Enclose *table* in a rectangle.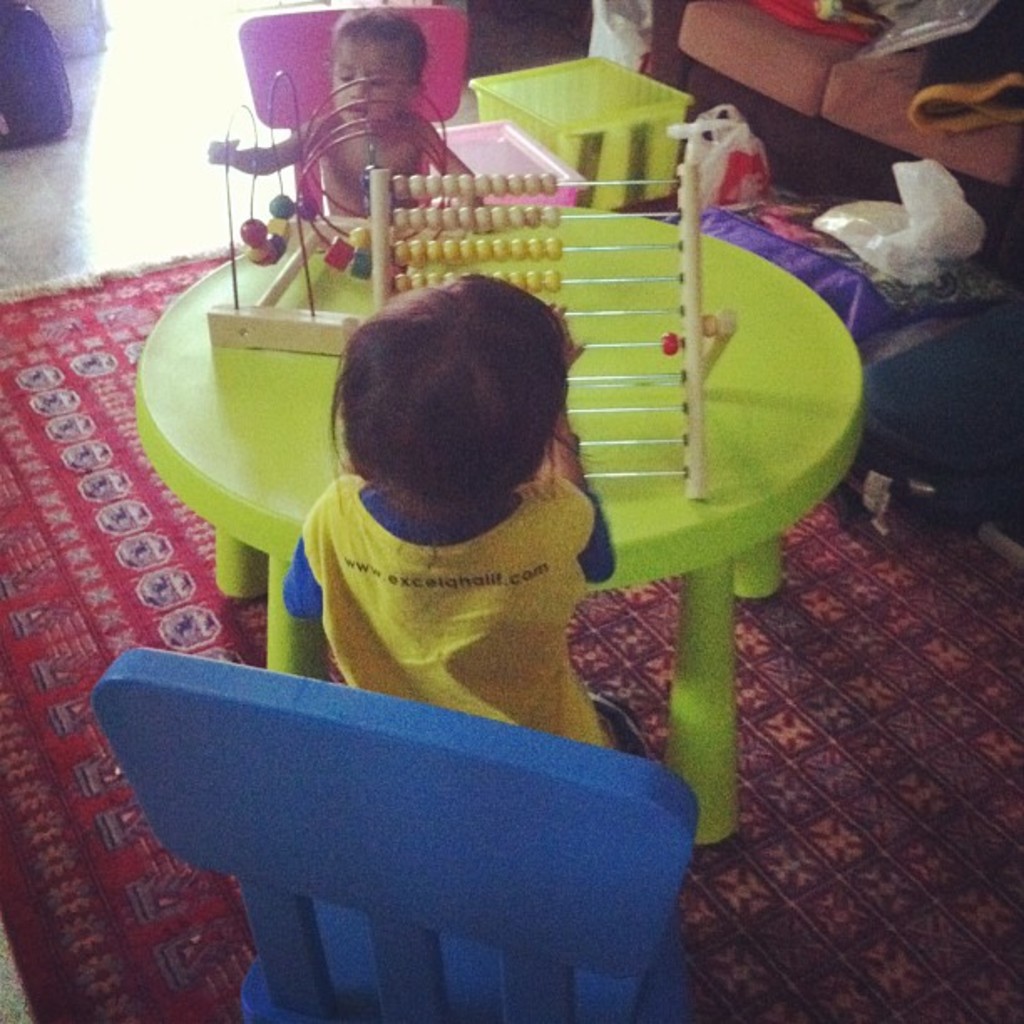
(57, 199, 863, 848).
